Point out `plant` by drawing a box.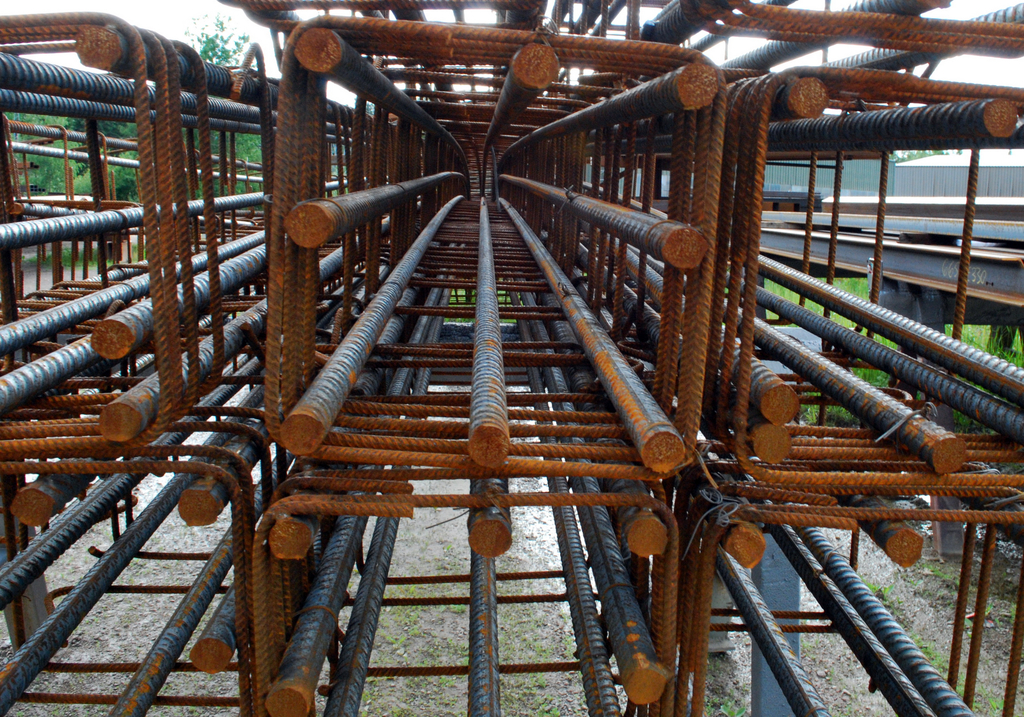
select_region(856, 580, 891, 595).
